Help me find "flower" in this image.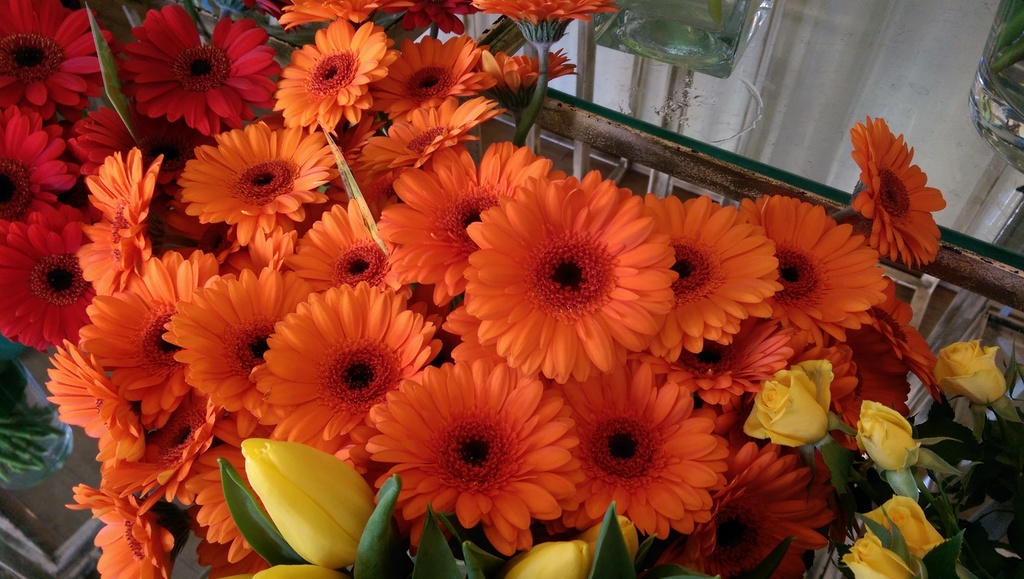
Found it: pyautogui.locateOnScreen(88, 143, 165, 257).
